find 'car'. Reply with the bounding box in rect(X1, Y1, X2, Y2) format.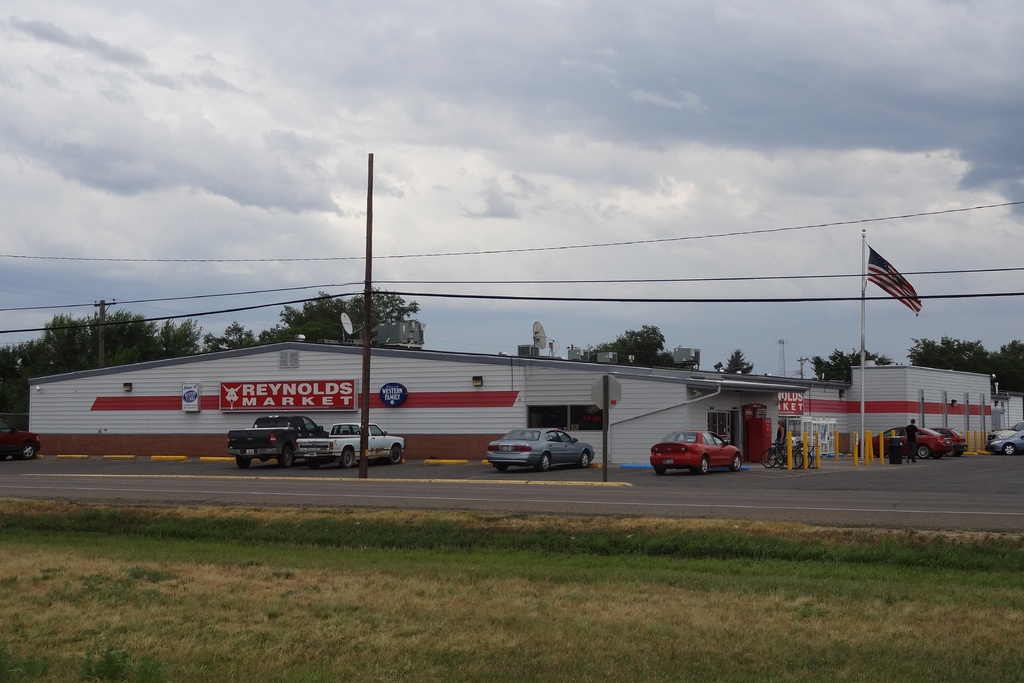
rect(980, 422, 1023, 454).
